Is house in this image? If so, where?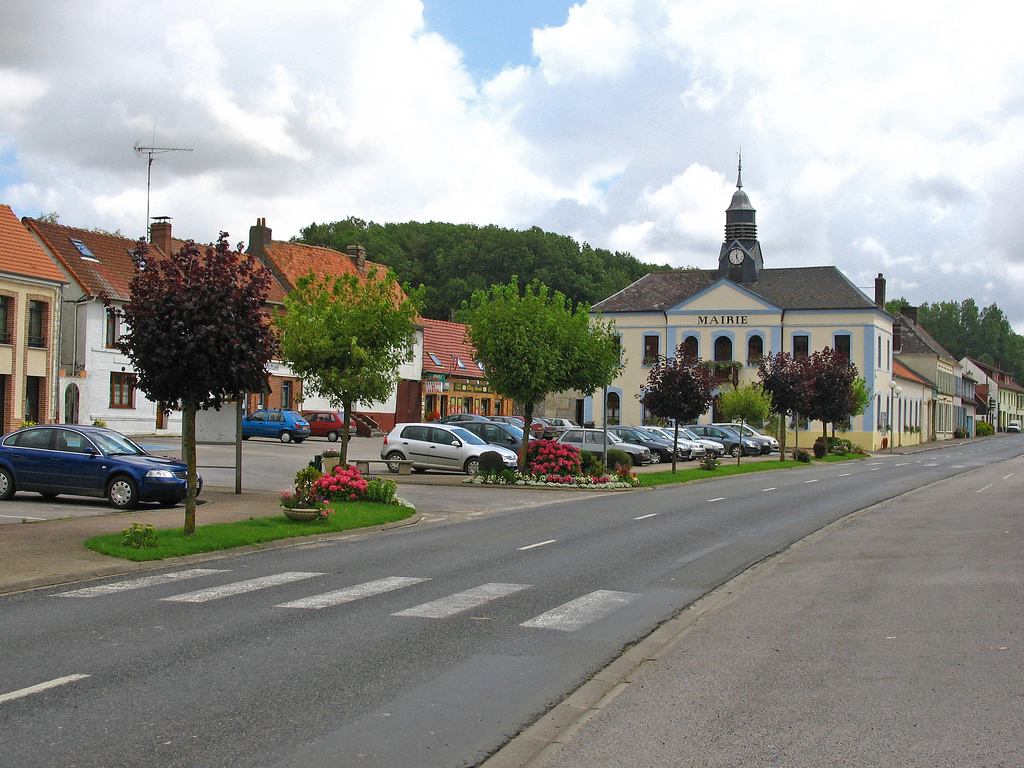
Yes, at box=[158, 211, 420, 437].
